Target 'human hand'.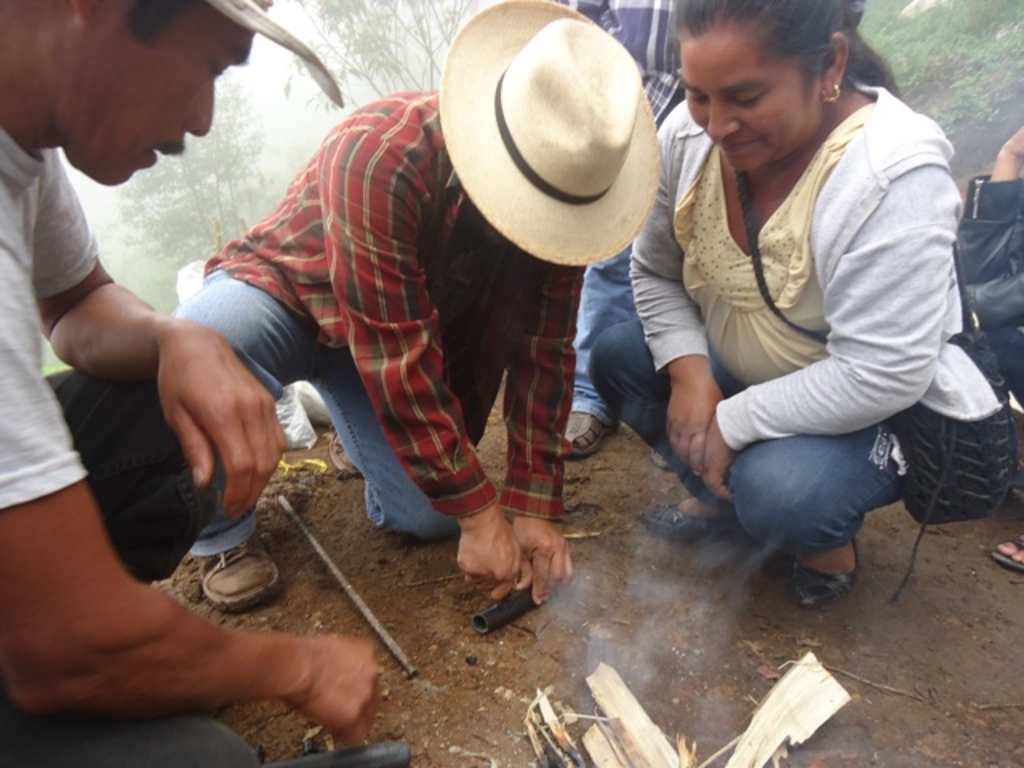
Target region: [661, 376, 725, 480].
